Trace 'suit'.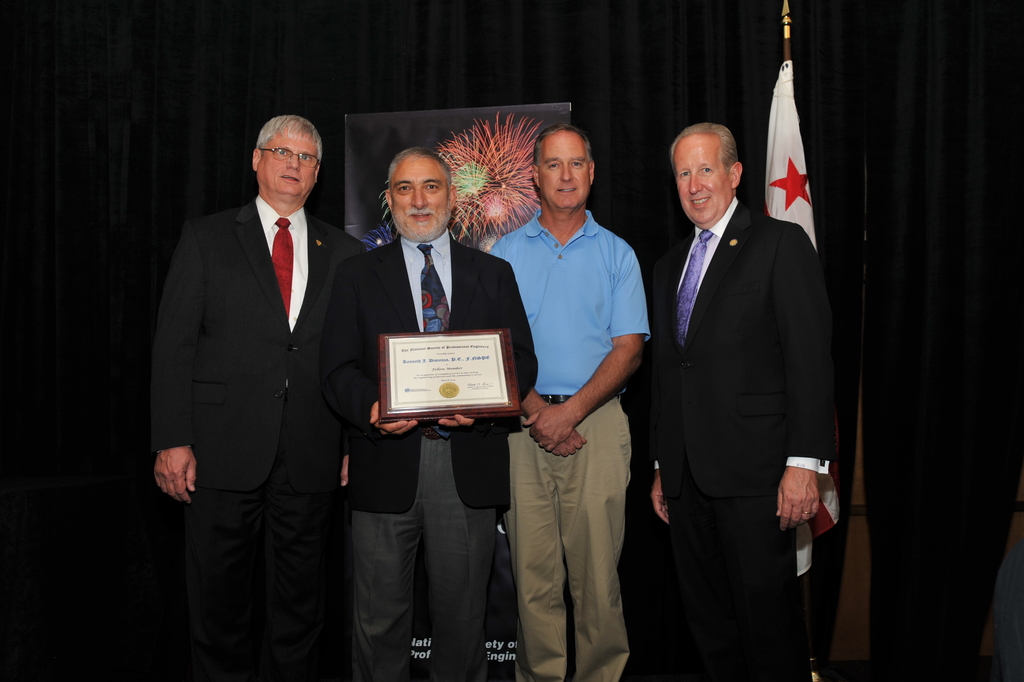
Traced to box=[158, 82, 368, 681].
